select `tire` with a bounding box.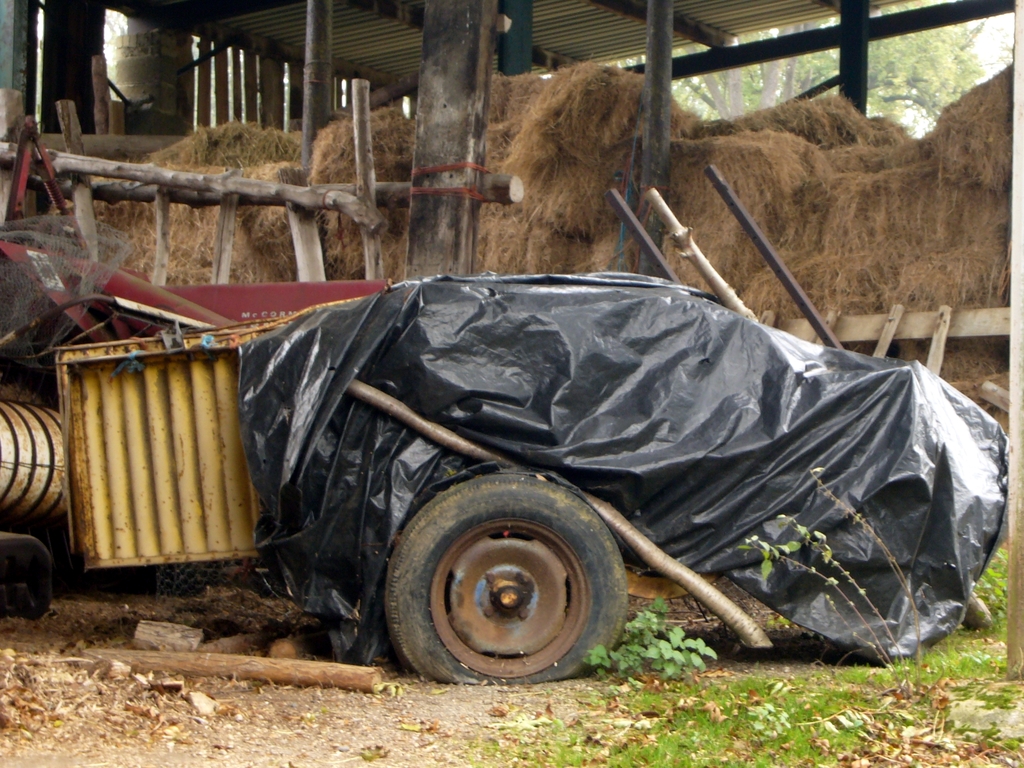
[387, 471, 625, 693].
